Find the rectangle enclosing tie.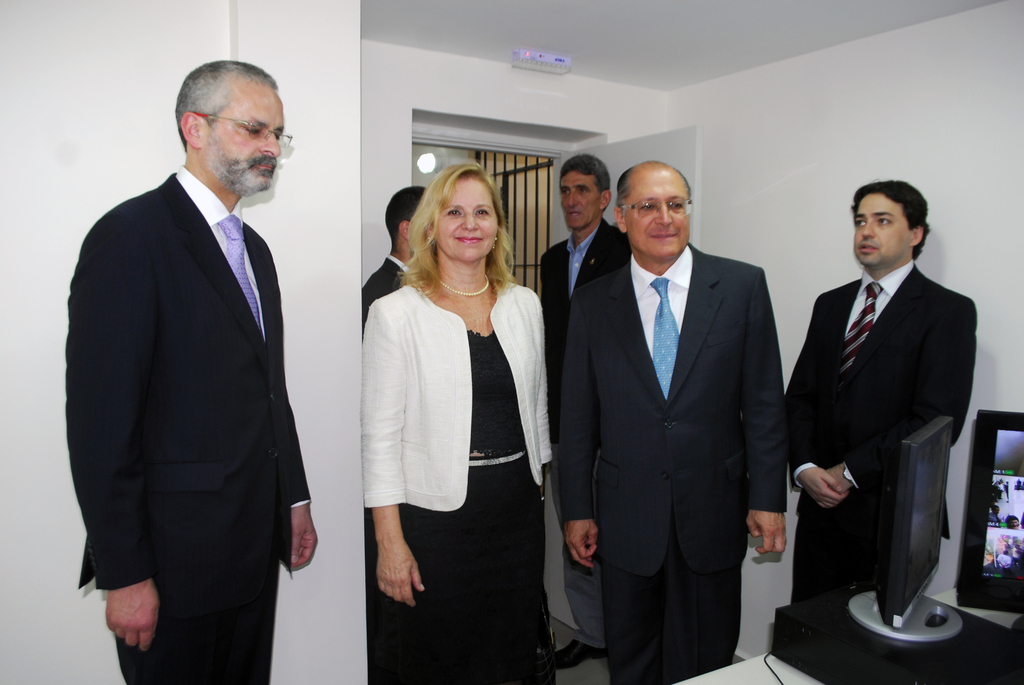
region(216, 213, 266, 340).
